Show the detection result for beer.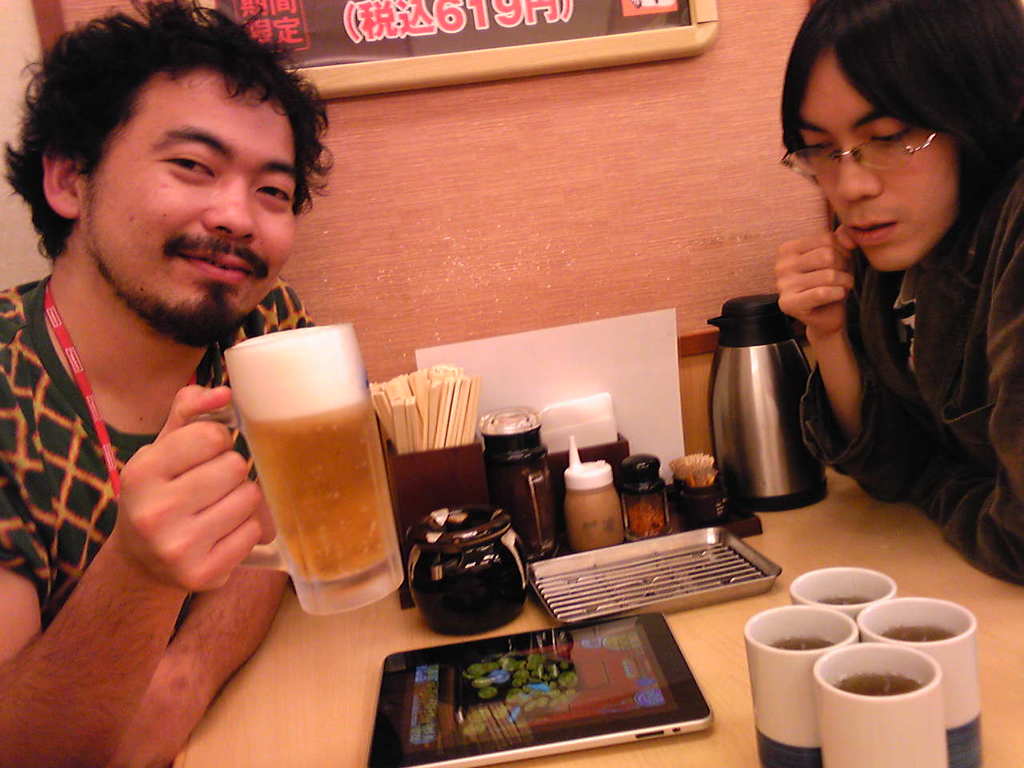
x1=790, y1=560, x2=894, y2=634.
